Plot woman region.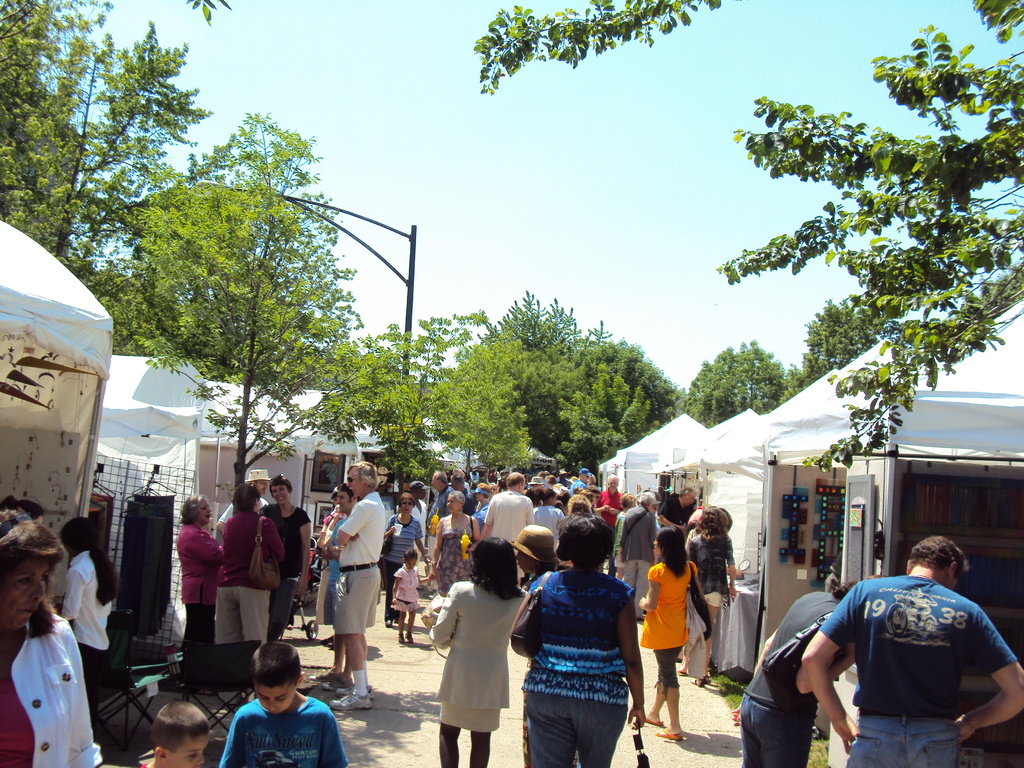
Plotted at (left=0, top=505, right=109, bottom=767).
